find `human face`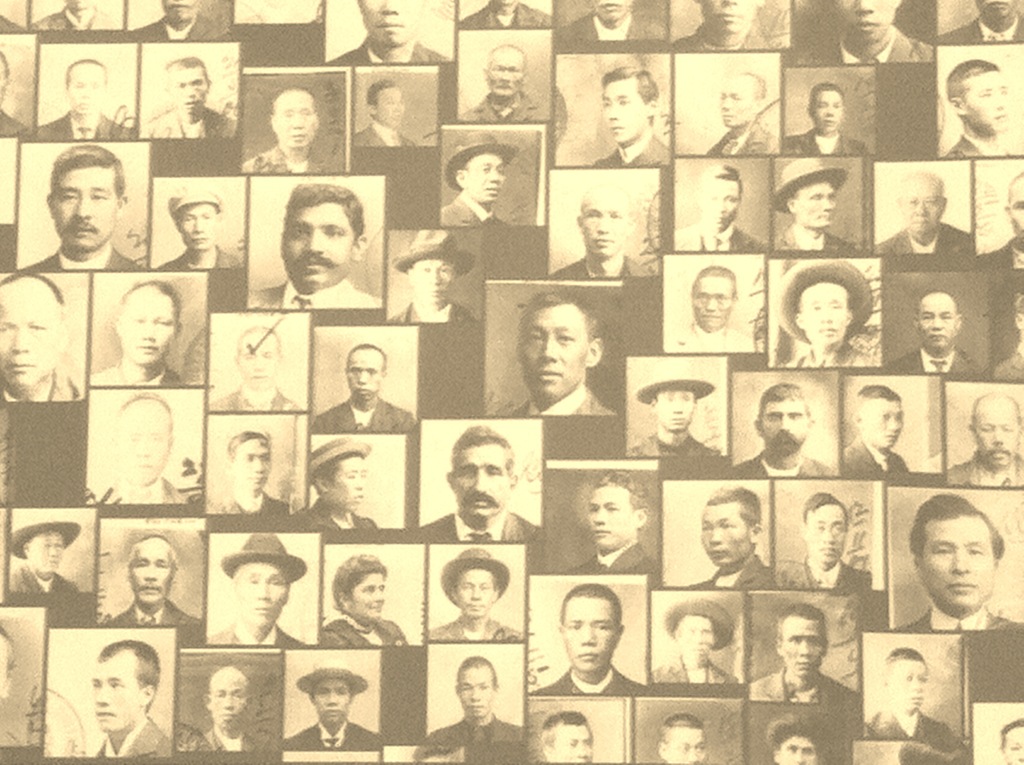
BBox(582, 189, 623, 261)
